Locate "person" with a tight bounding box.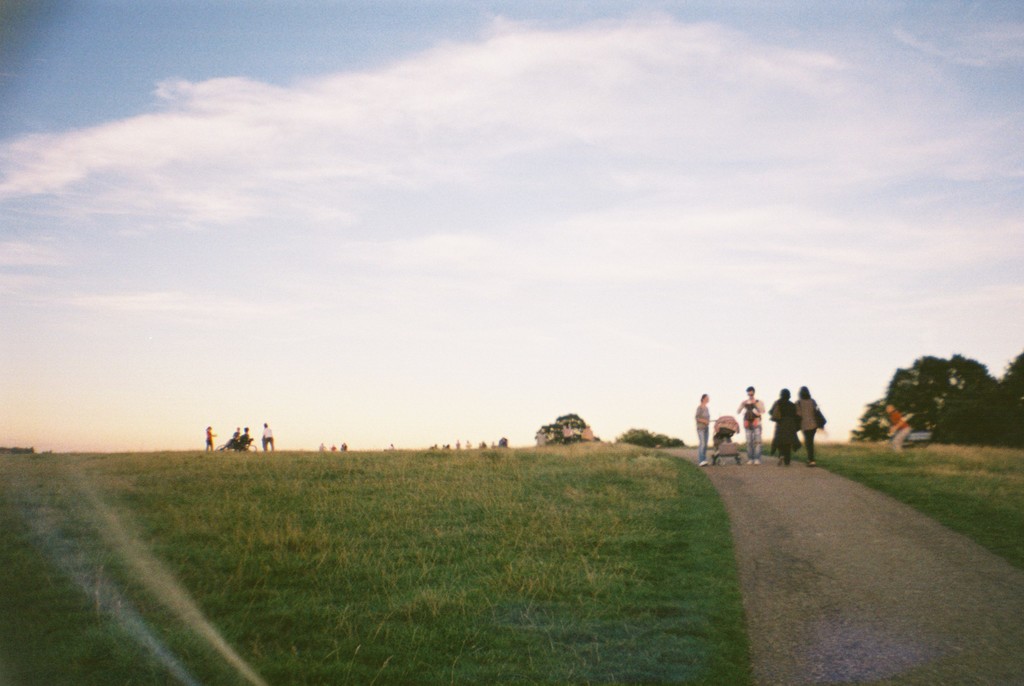
455 437 462 450.
